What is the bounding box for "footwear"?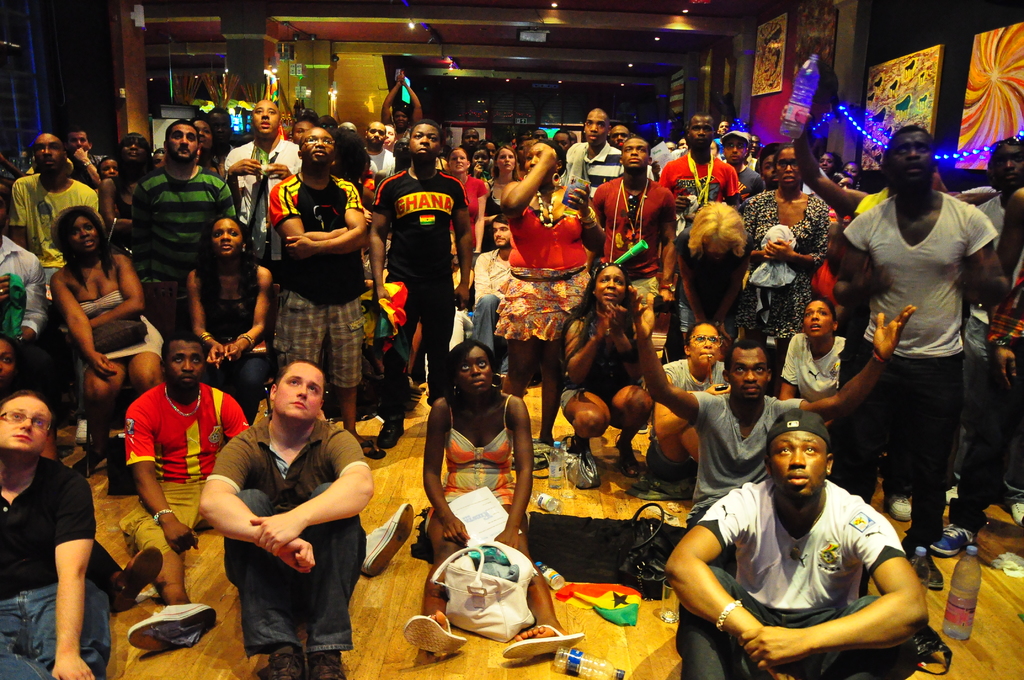
887/497/911/516.
